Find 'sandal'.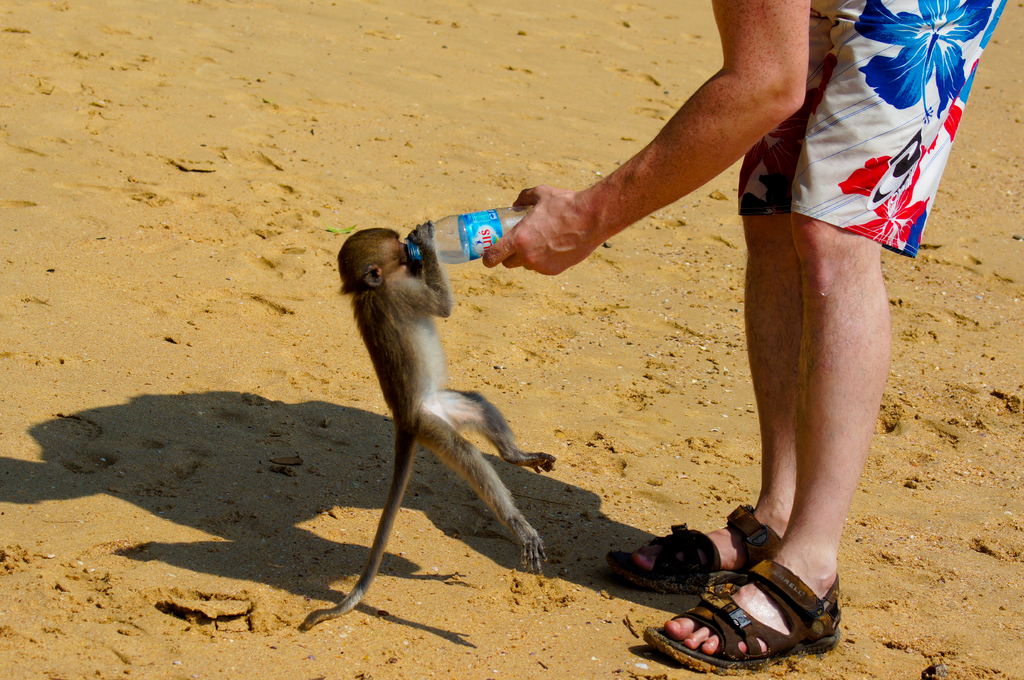
<region>614, 524, 867, 678</region>.
